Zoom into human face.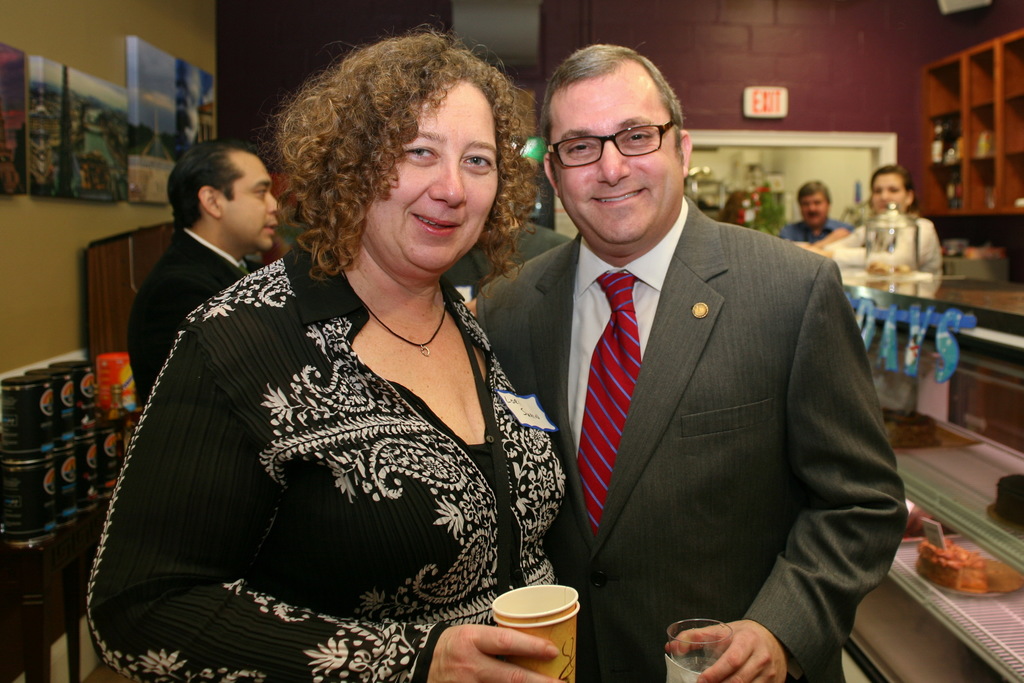
Zoom target: (797,194,832,227).
